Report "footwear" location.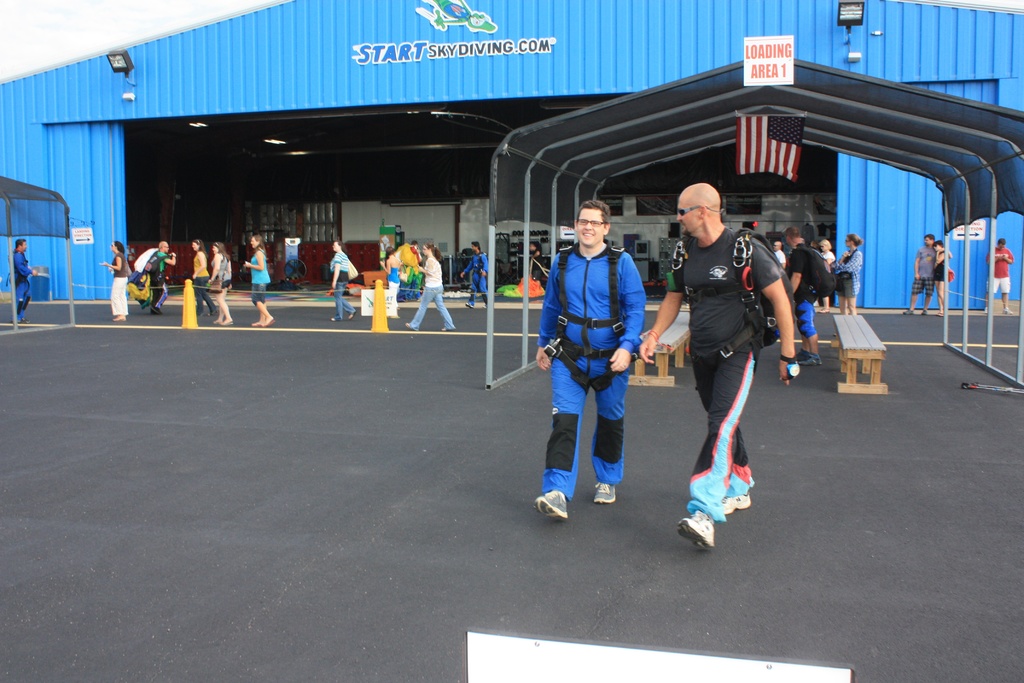
Report: detection(596, 478, 616, 504).
